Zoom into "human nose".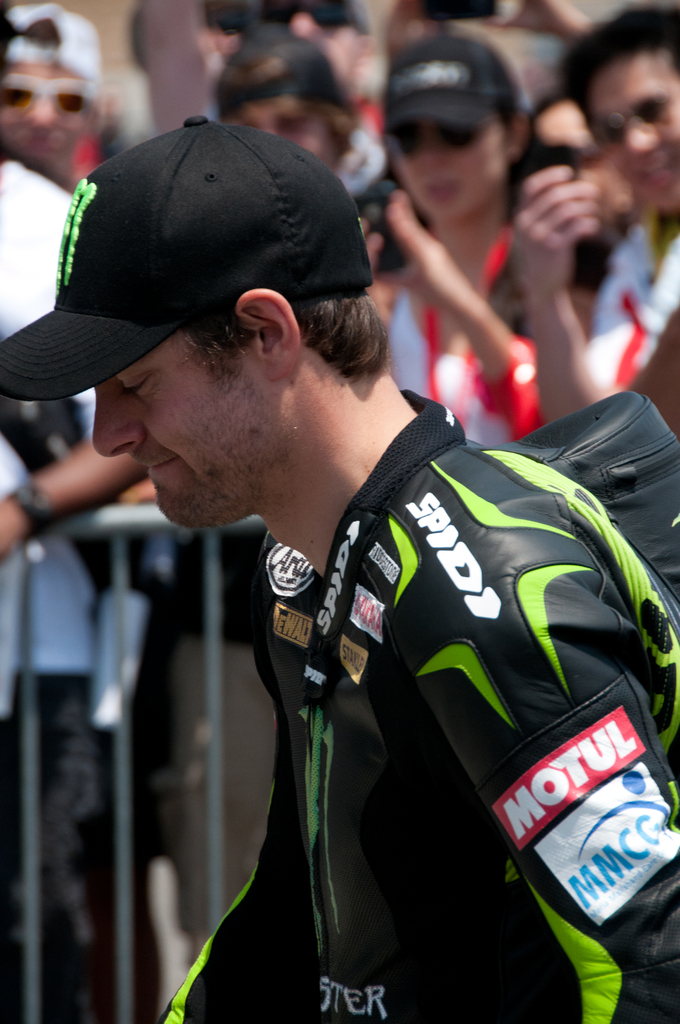
Zoom target: {"x1": 418, "y1": 141, "x2": 451, "y2": 171}.
